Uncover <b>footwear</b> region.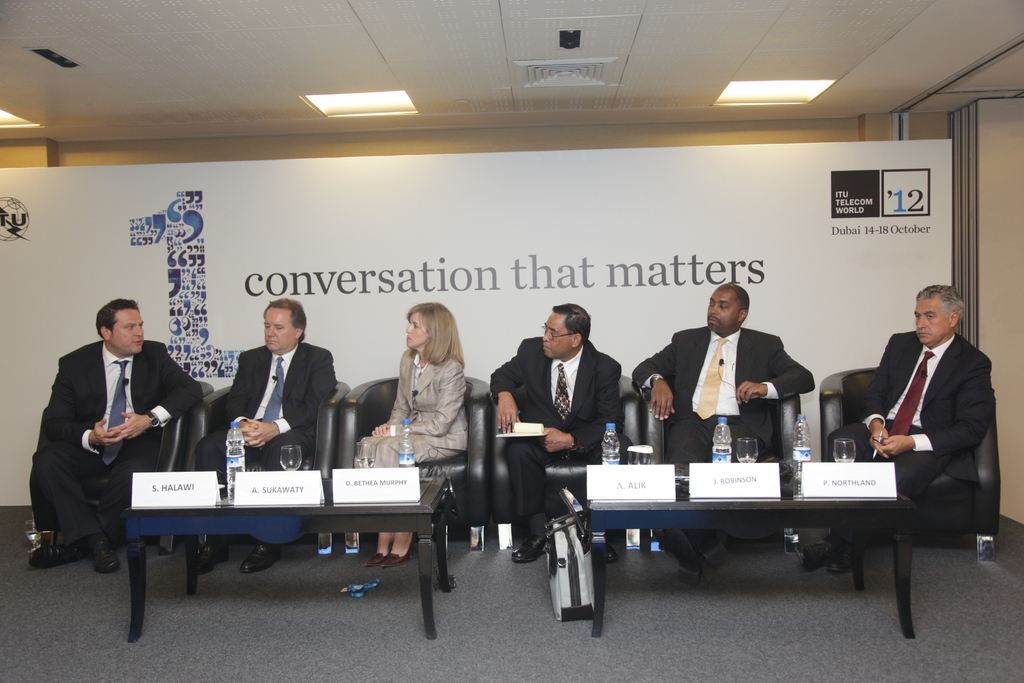
Uncovered: select_region(31, 544, 86, 568).
